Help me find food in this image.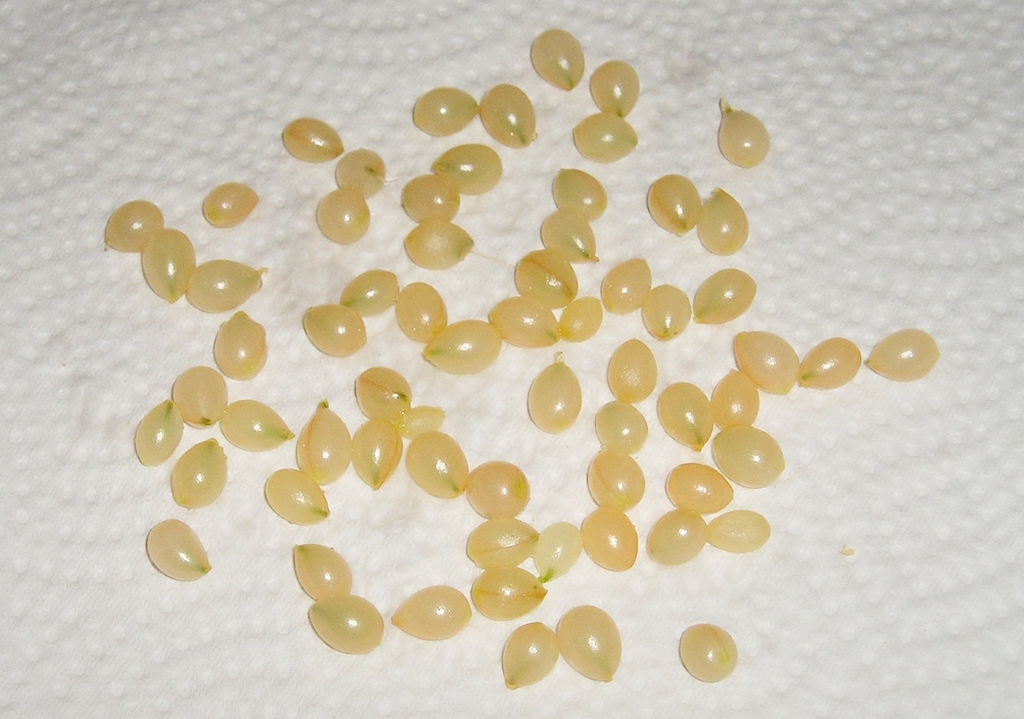
Found it: select_region(717, 94, 771, 170).
